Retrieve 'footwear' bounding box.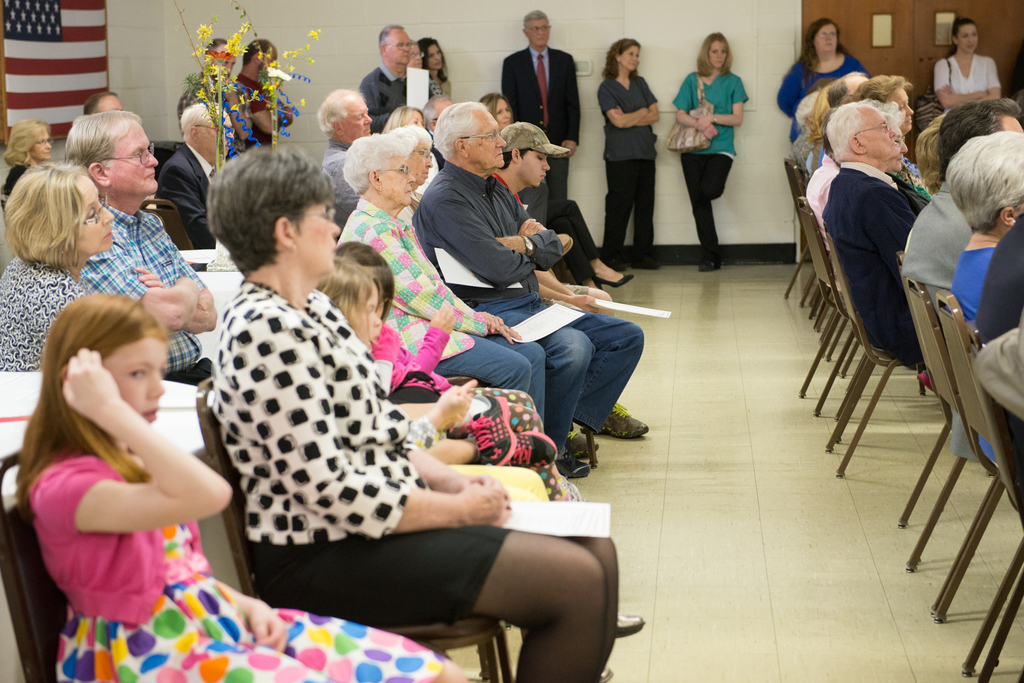
Bounding box: 698:255:724:273.
